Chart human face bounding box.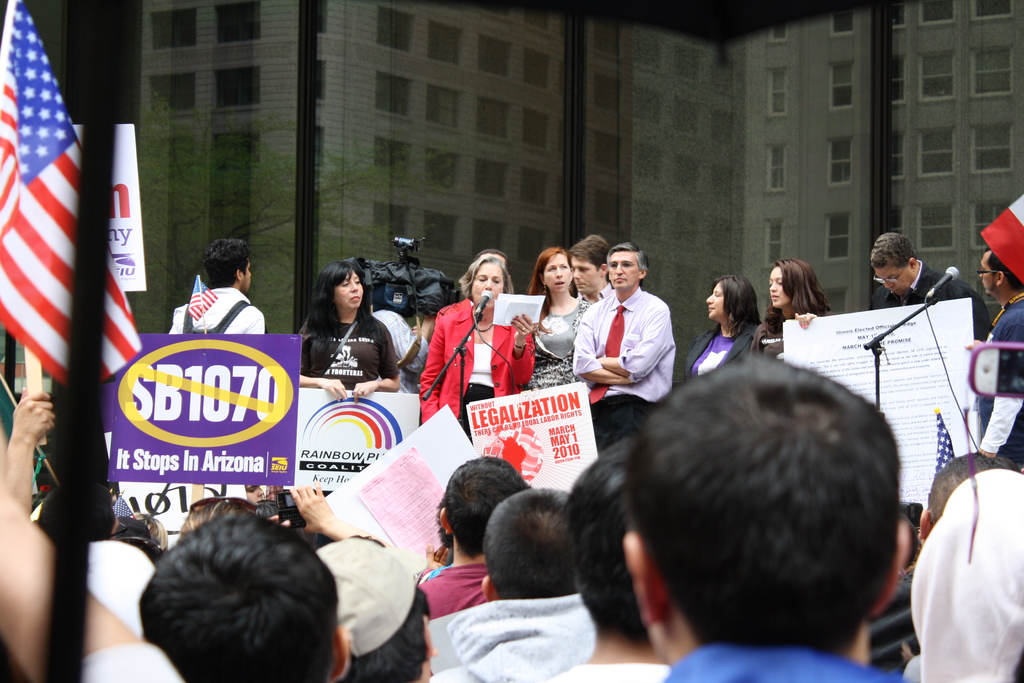
Charted: 700/282/726/319.
